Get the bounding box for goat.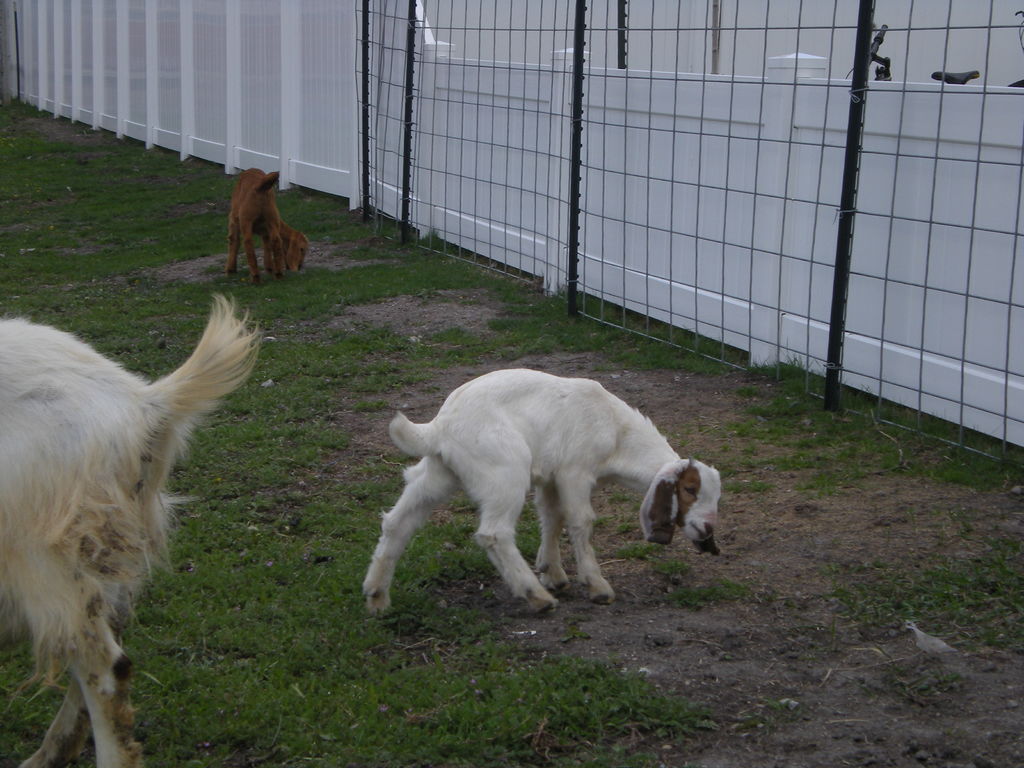
box=[362, 364, 723, 621].
